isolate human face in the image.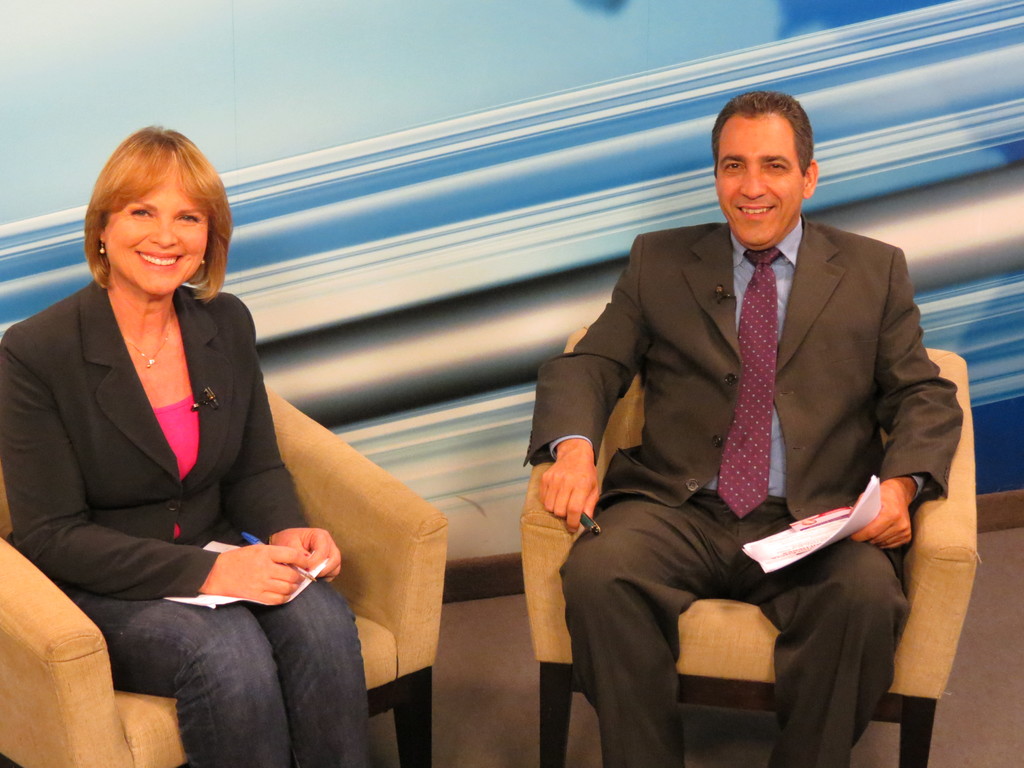
Isolated region: Rect(713, 116, 792, 248).
